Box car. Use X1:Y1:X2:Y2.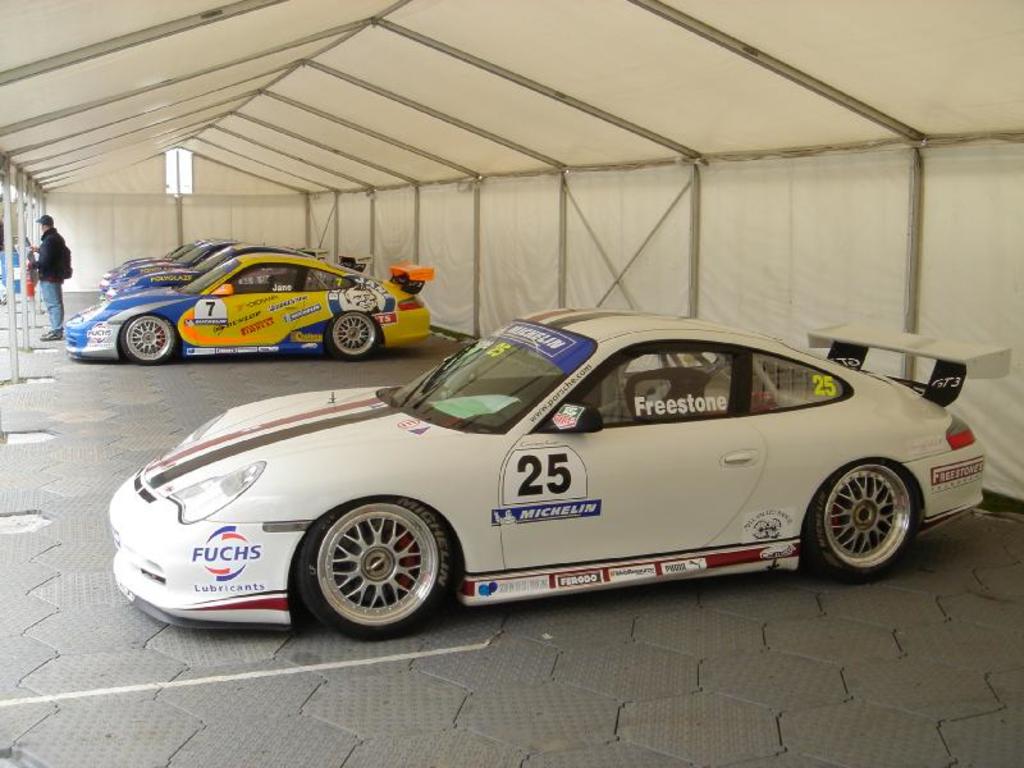
101:238:320:287.
